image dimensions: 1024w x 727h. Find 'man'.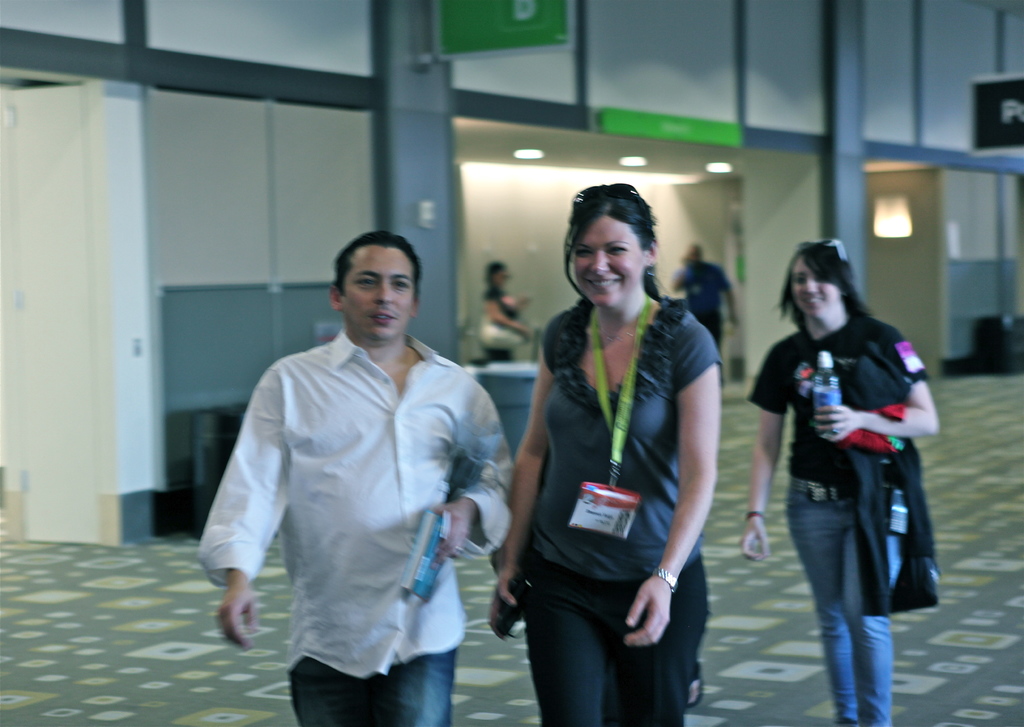
x1=200 y1=230 x2=511 y2=726.
